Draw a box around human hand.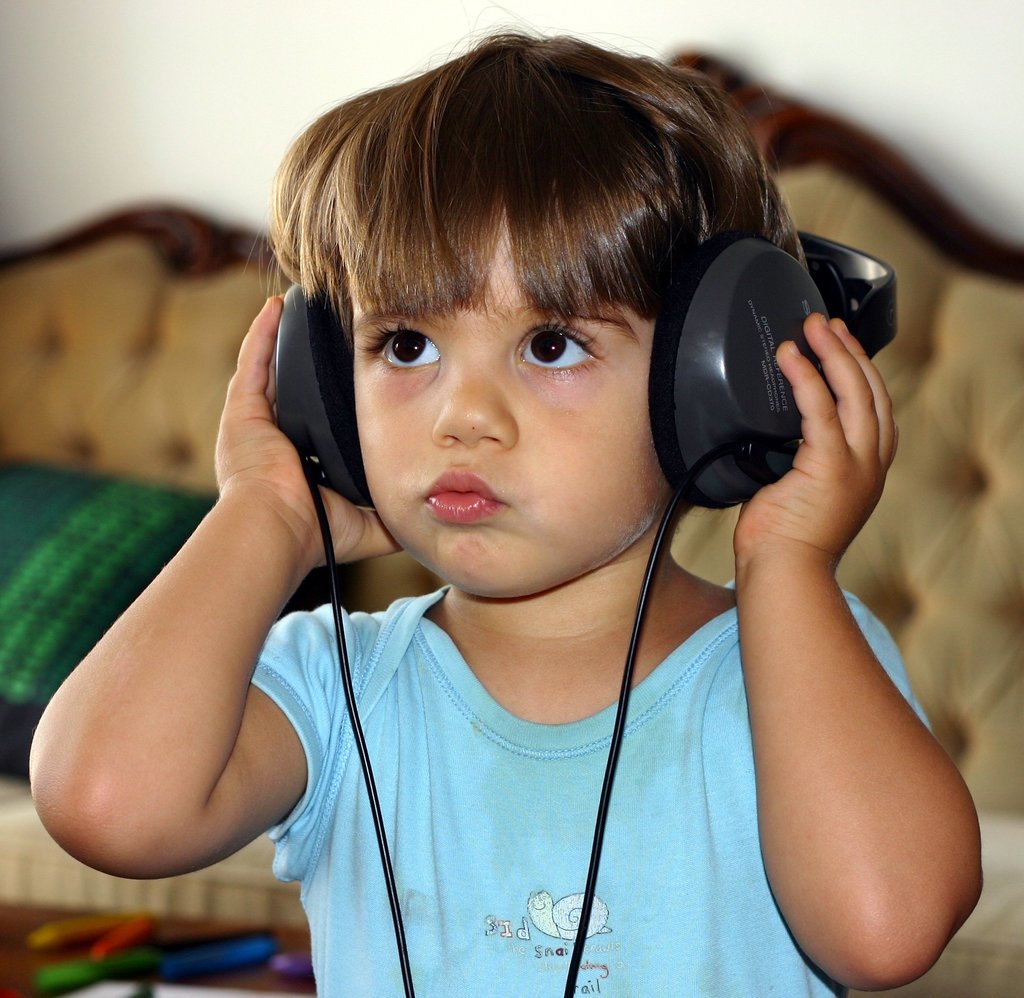
bbox(207, 288, 406, 574).
